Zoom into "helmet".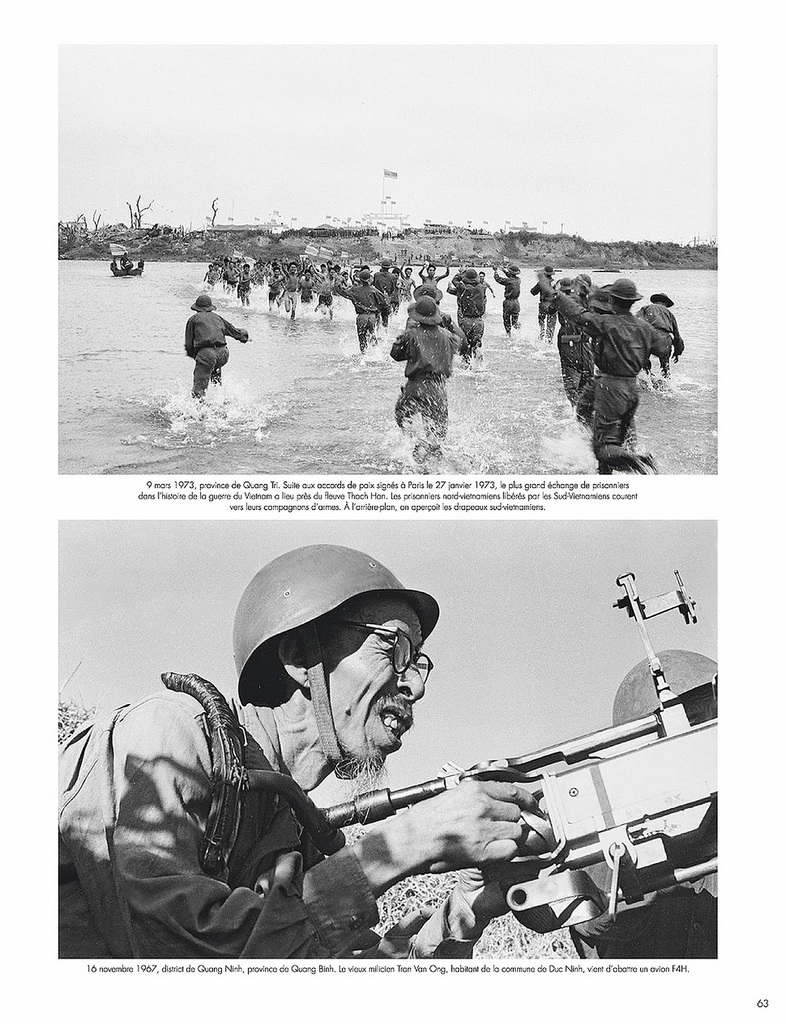
Zoom target: (603,273,646,304).
